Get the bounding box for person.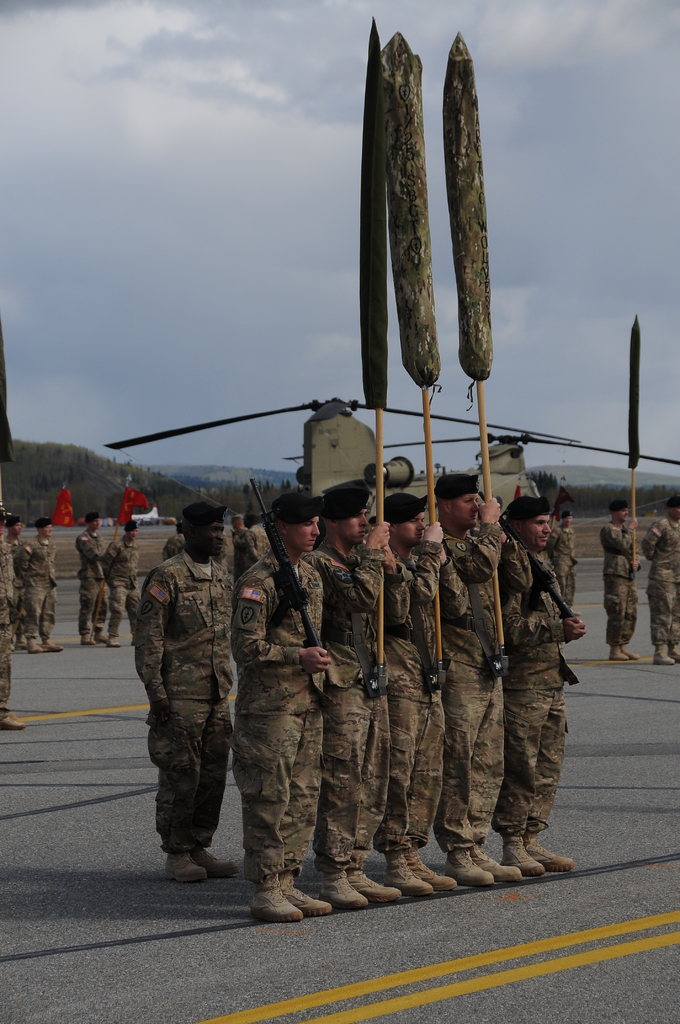
(0, 485, 25, 730).
